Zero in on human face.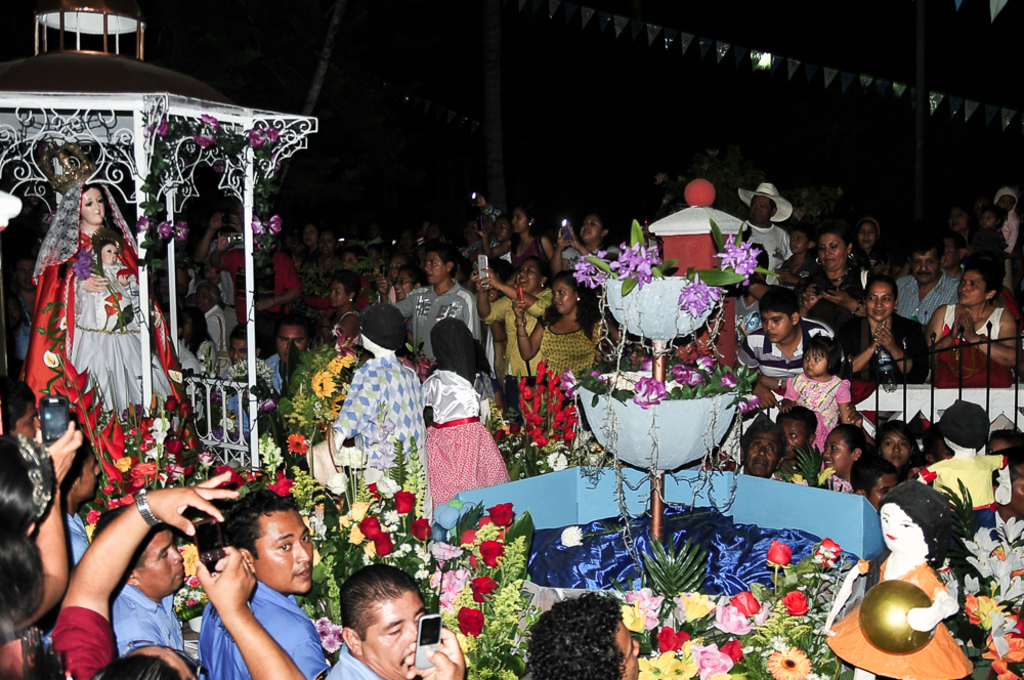
Zeroed in: 2/384/51/447.
